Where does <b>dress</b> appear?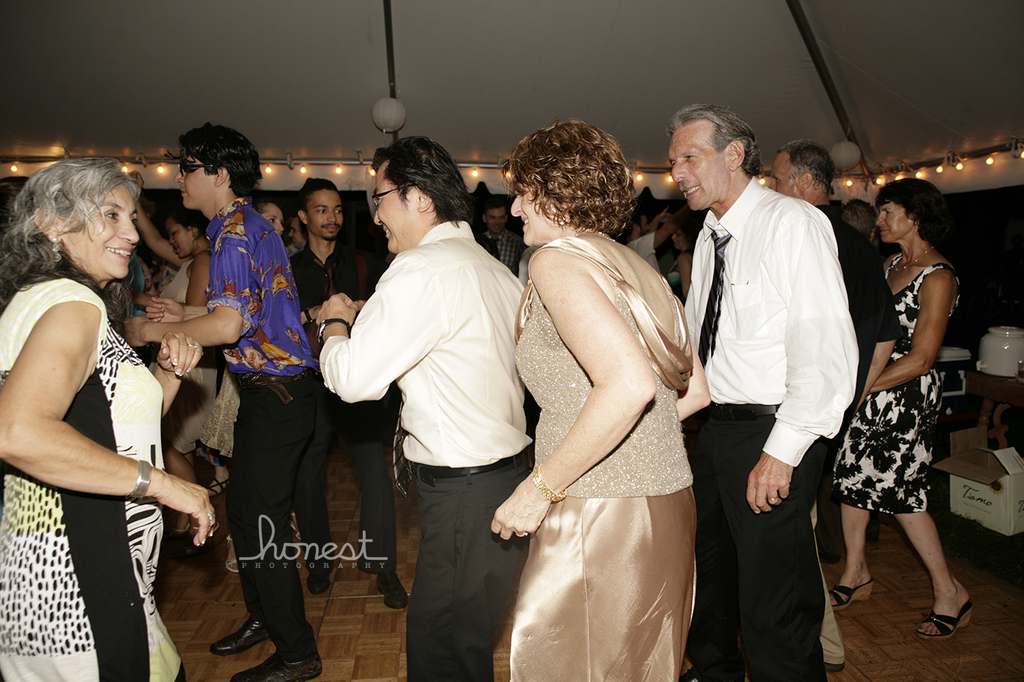
Appears at 143,251,219,454.
